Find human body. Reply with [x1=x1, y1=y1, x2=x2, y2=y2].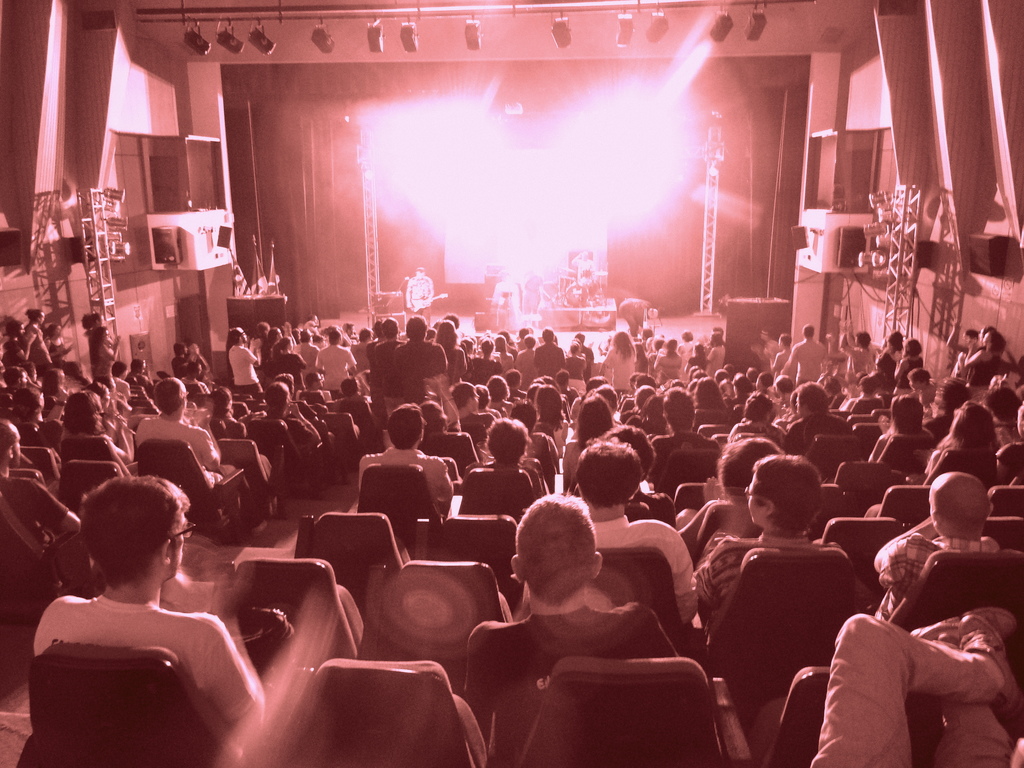
[x1=356, y1=404, x2=454, y2=521].
